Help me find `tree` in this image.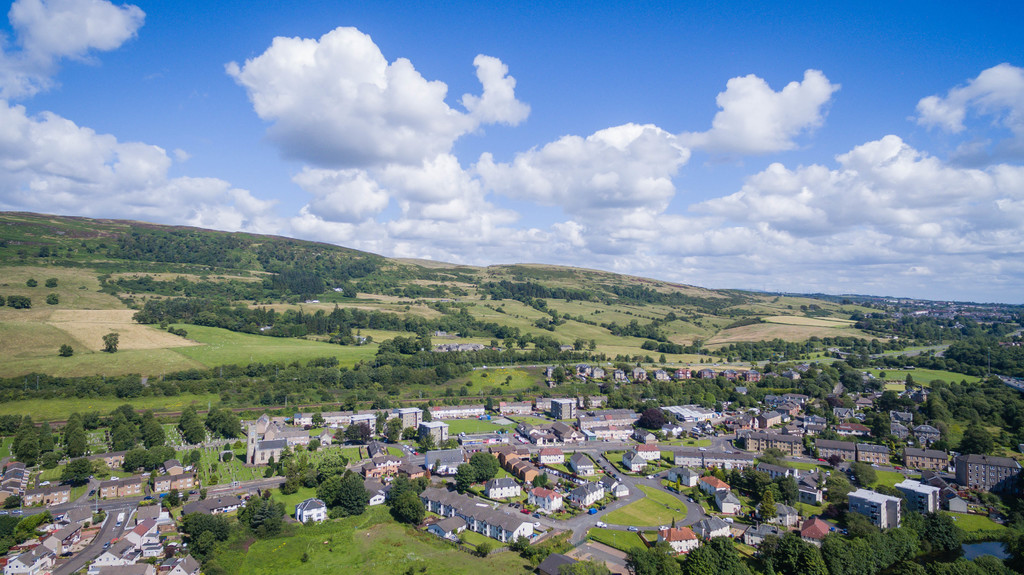
Found it: (470,449,501,482).
